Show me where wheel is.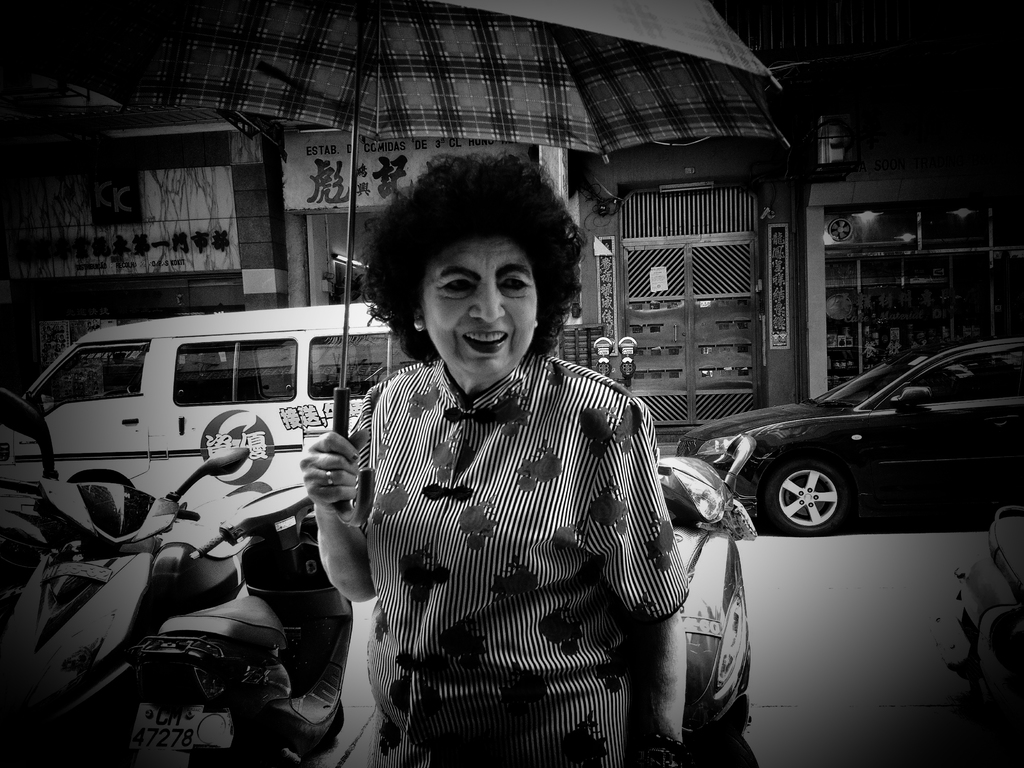
wheel is at detection(765, 456, 845, 536).
